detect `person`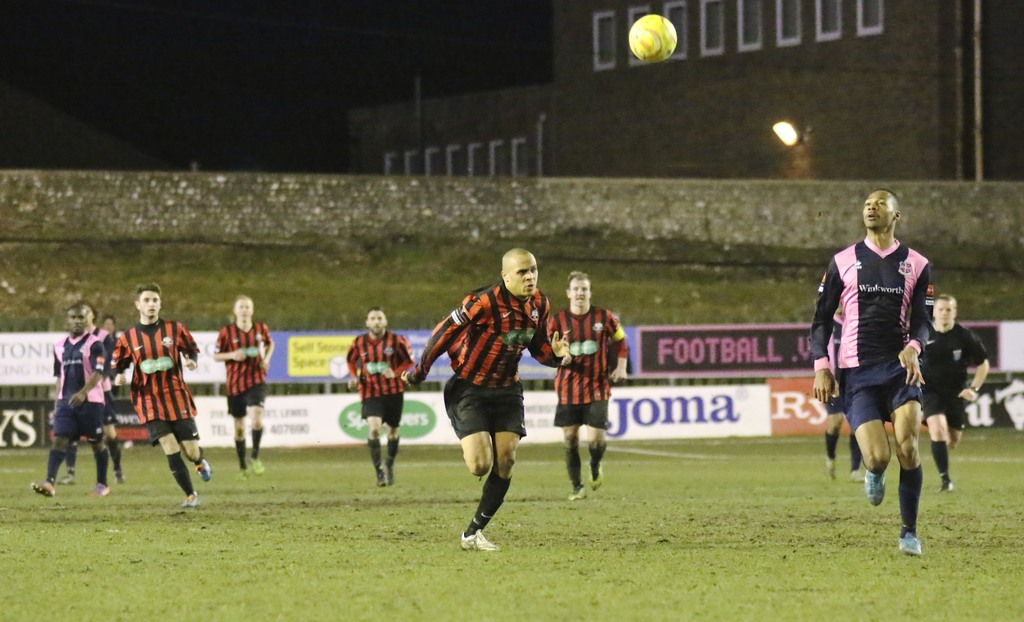
region(428, 241, 534, 574)
